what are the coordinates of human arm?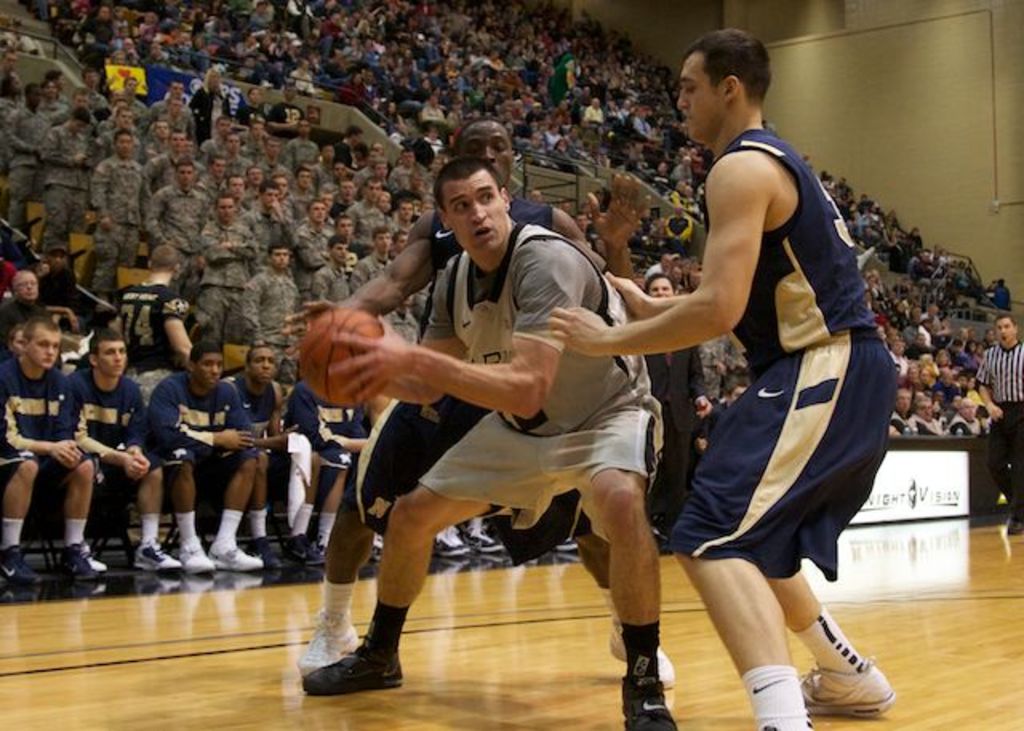
[left=347, top=234, right=443, bottom=318].
